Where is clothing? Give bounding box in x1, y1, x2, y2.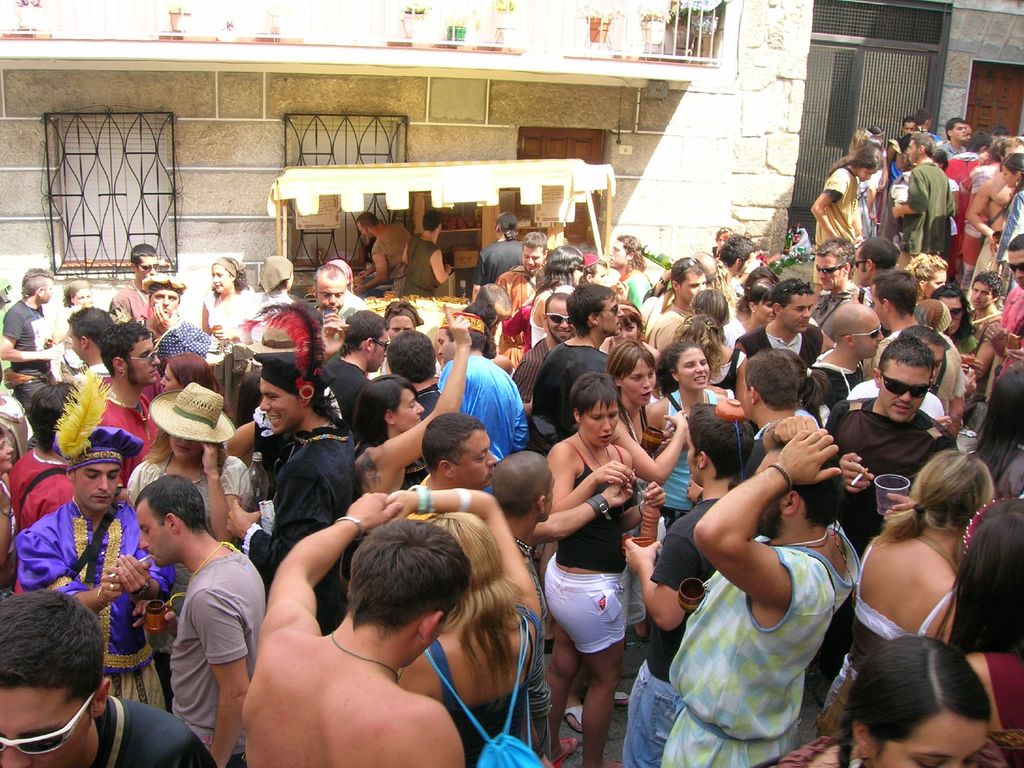
123, 441, 234, 529.
